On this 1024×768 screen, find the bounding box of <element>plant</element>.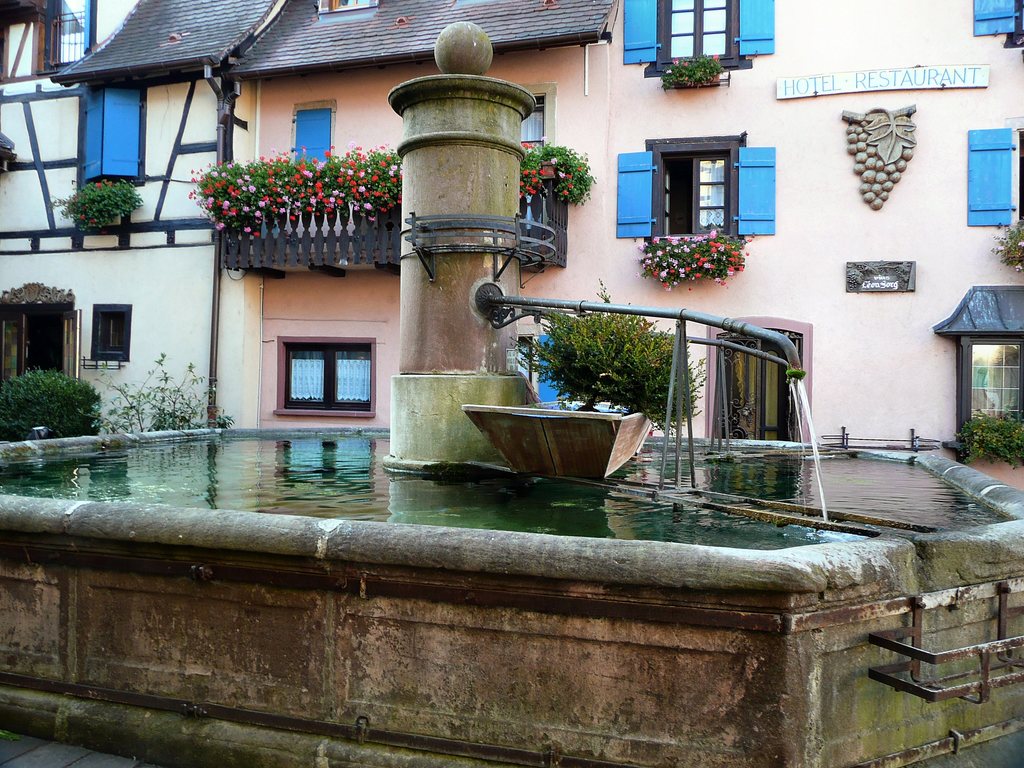
Bounding box: x1=1, y1=356, x2=103, y2=438.
